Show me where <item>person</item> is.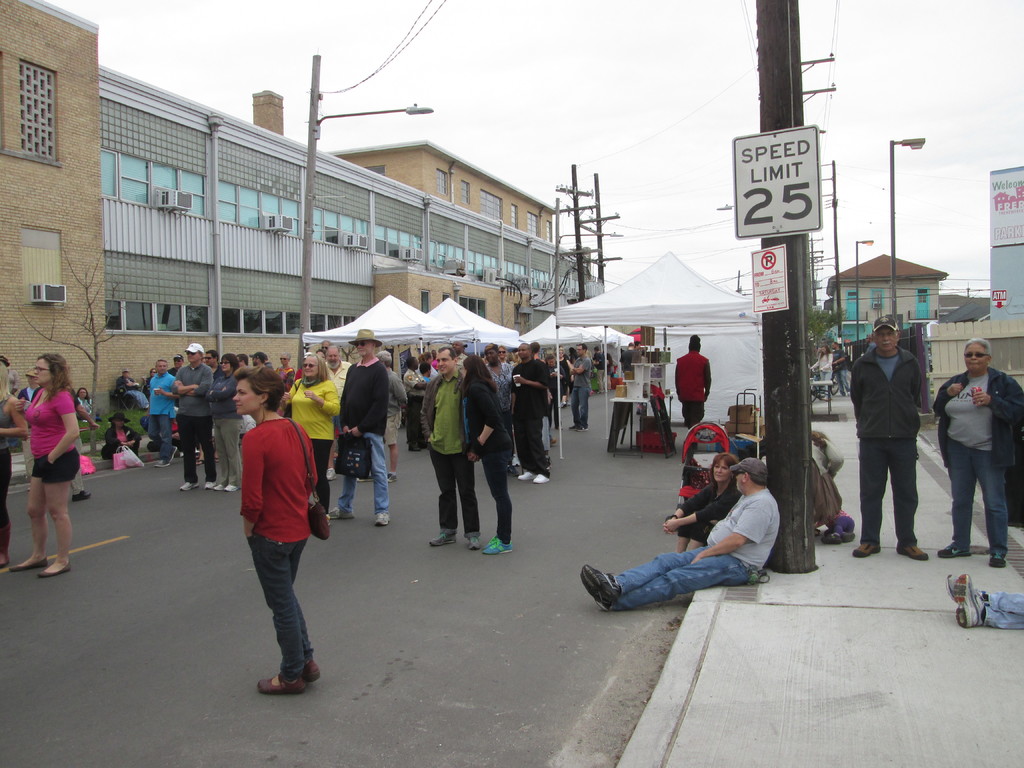
<item>person</item> is at crop(661, 447, 742, 553).
